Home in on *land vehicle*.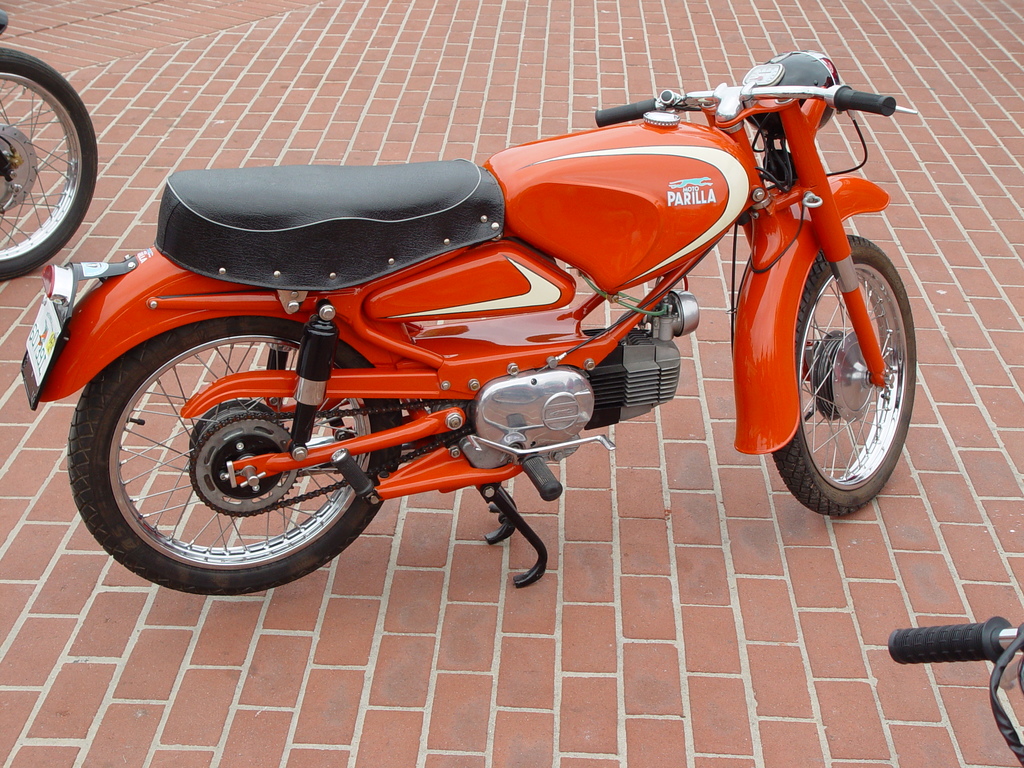
Homed in at l=0, t=12, r=99, b=280.
